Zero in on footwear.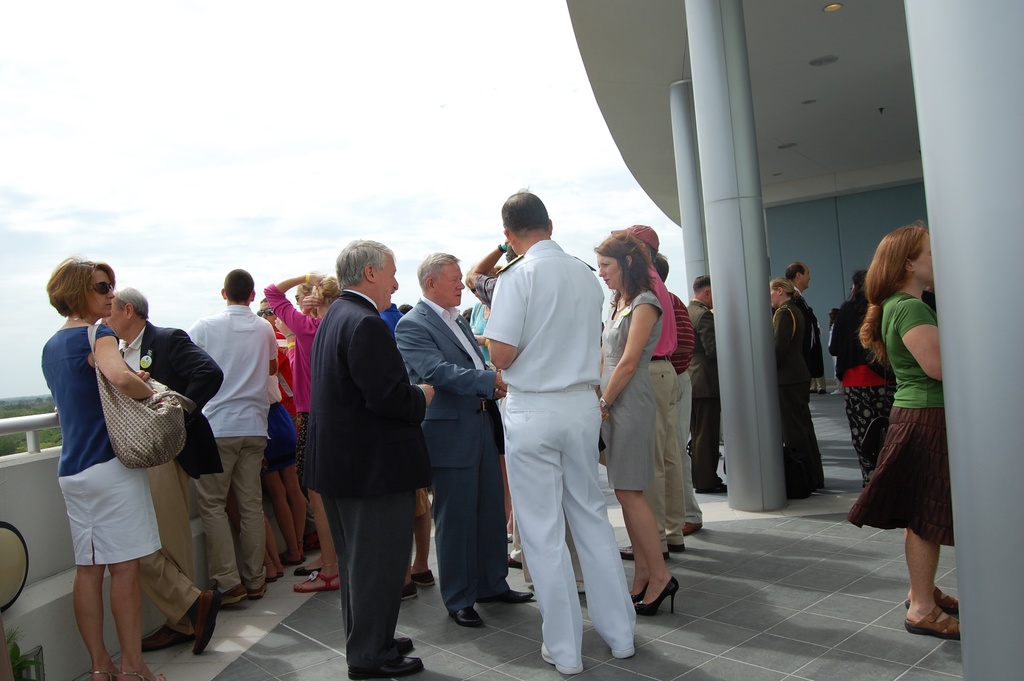
Zeroed in: (x1=669, y1=525, x2=687, y2=552).
